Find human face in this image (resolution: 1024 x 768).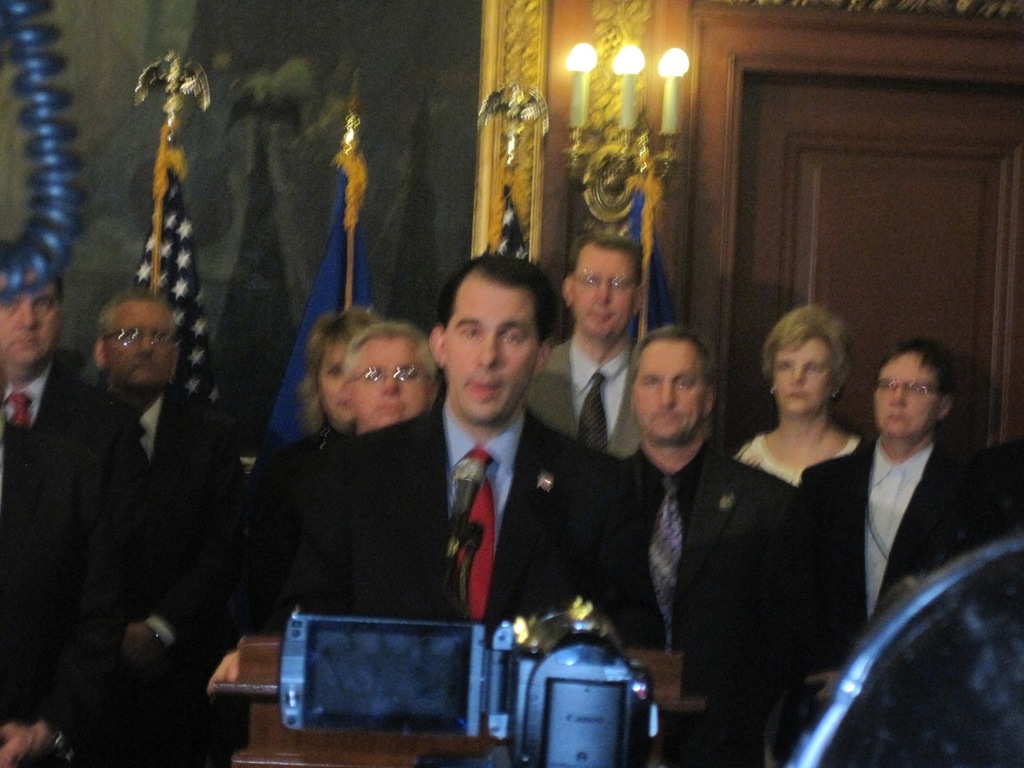
(630,334,706,440).
